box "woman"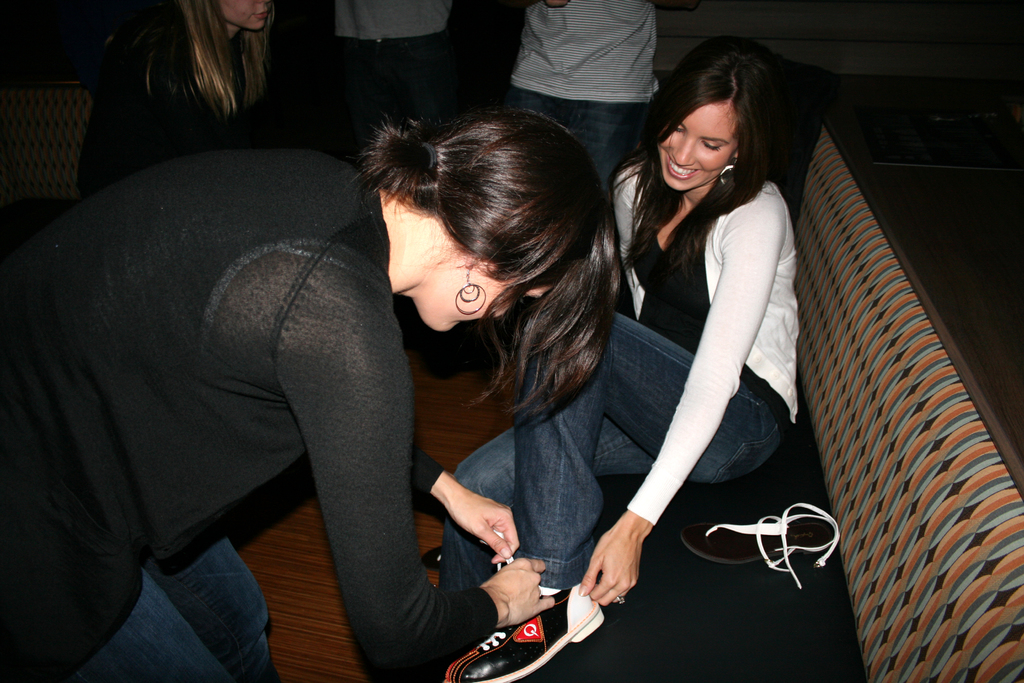
[x1=131, y1=0, x2=278, y2=178]
